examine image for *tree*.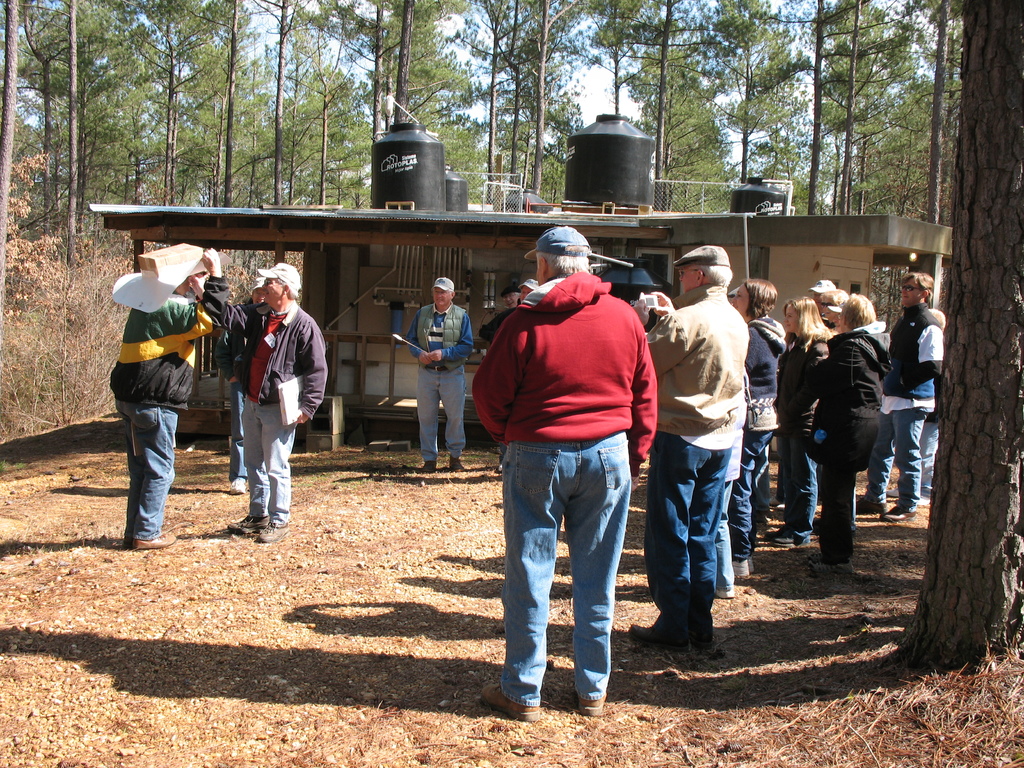
Examination result: Rect(897, 0, 1023, 643).
